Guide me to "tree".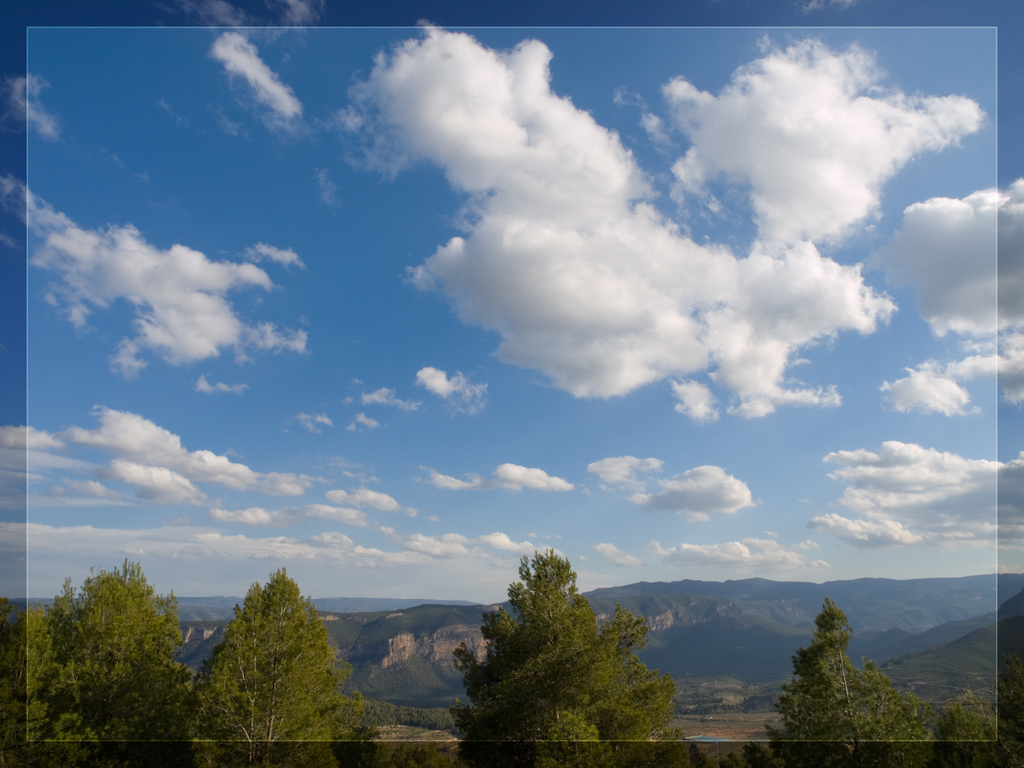
Guidance: [181,573,378,759].
